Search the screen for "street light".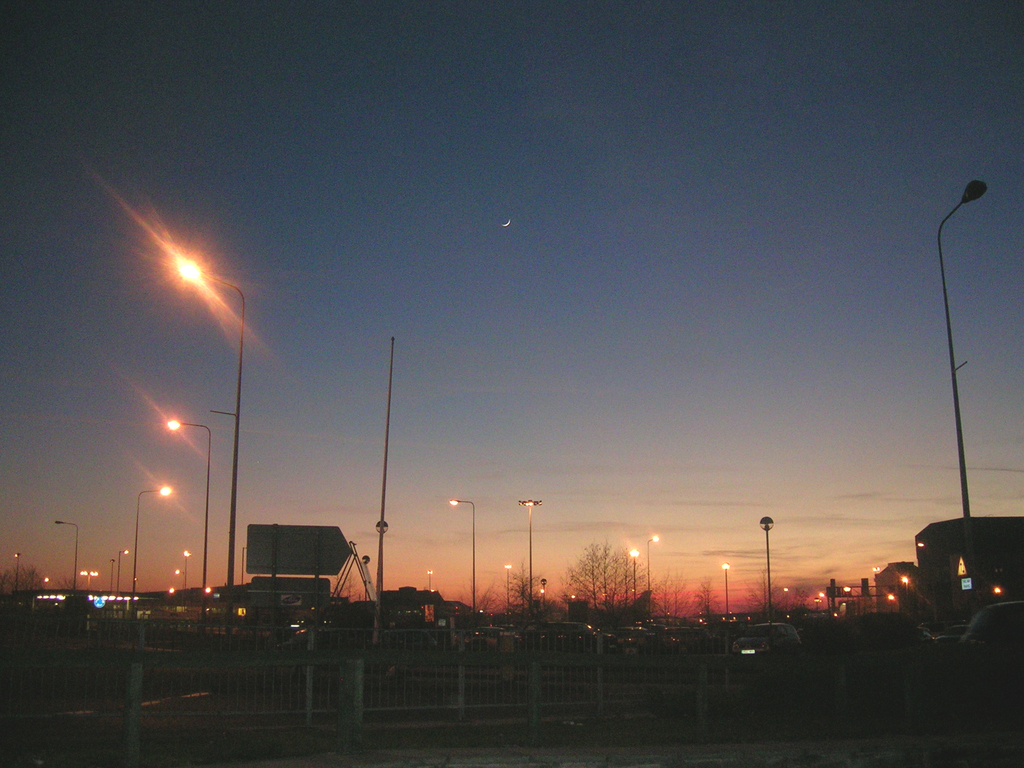
Found at box=[167, 421, 209, 623].
